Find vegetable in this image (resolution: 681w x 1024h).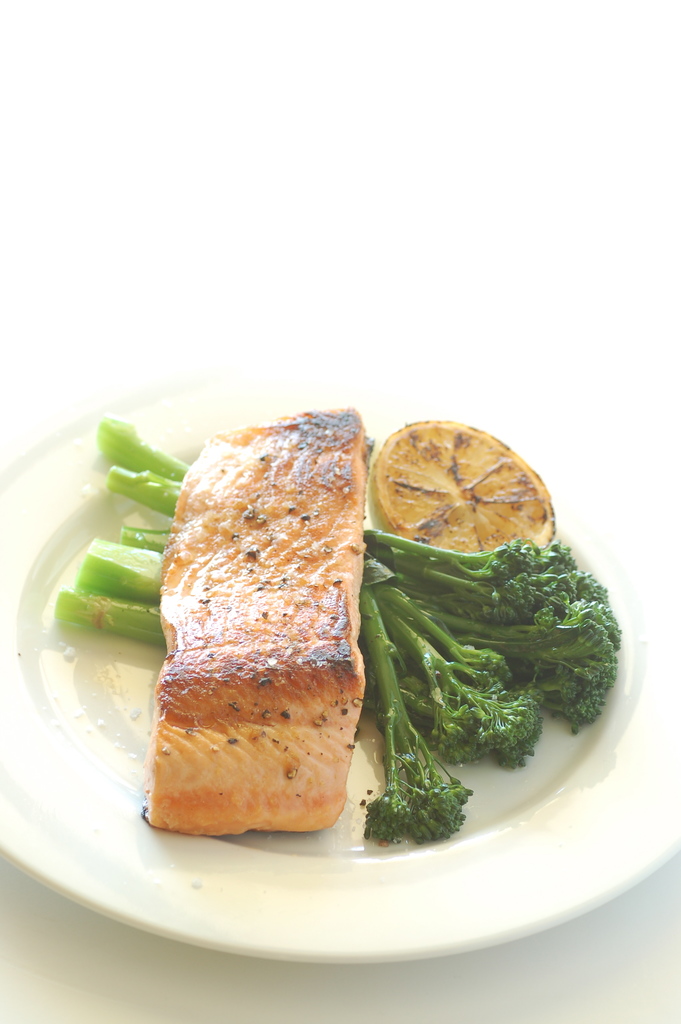
bbox=[51, 415, 621, 844].
